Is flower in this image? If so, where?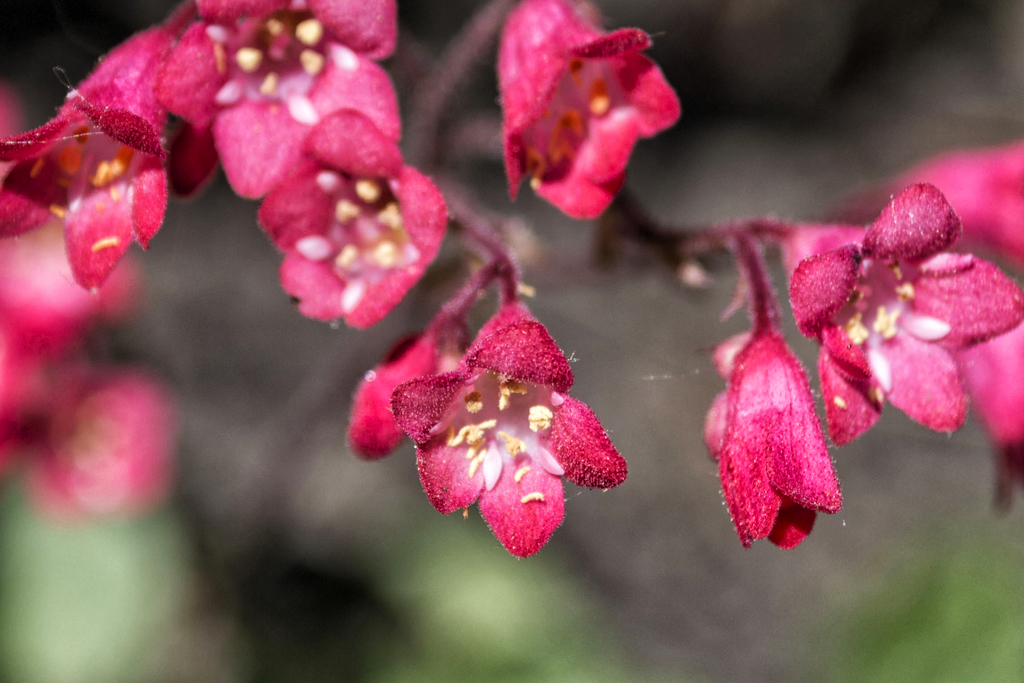
Yes, at l=497, t=0, r=687, b=217.
